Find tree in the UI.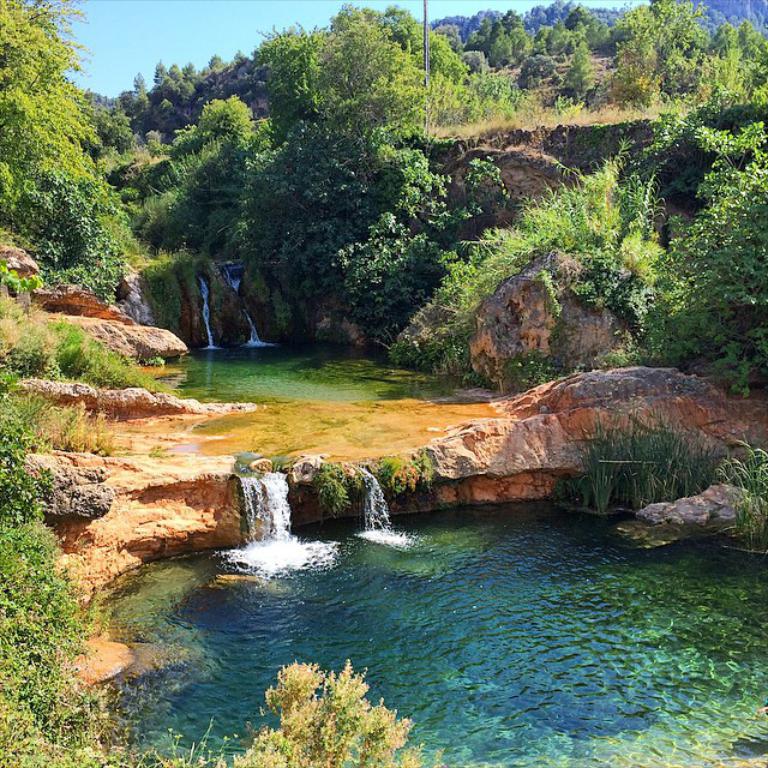
UI element at Rect(175, 62, 198, 80).
